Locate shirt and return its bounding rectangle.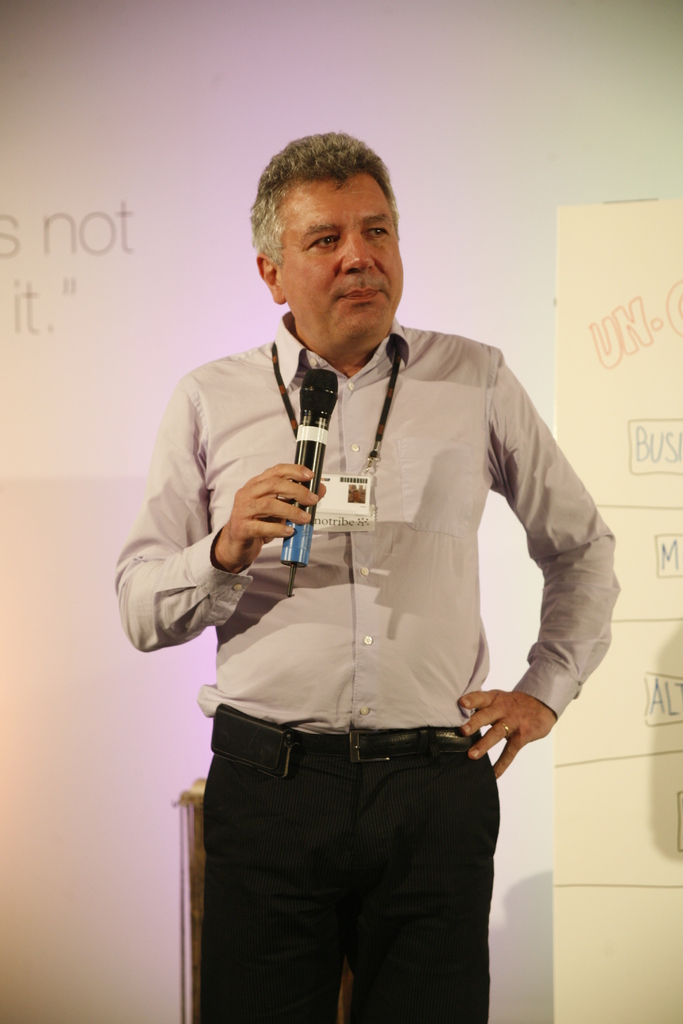
Rect(114, 318, 616, 729).
